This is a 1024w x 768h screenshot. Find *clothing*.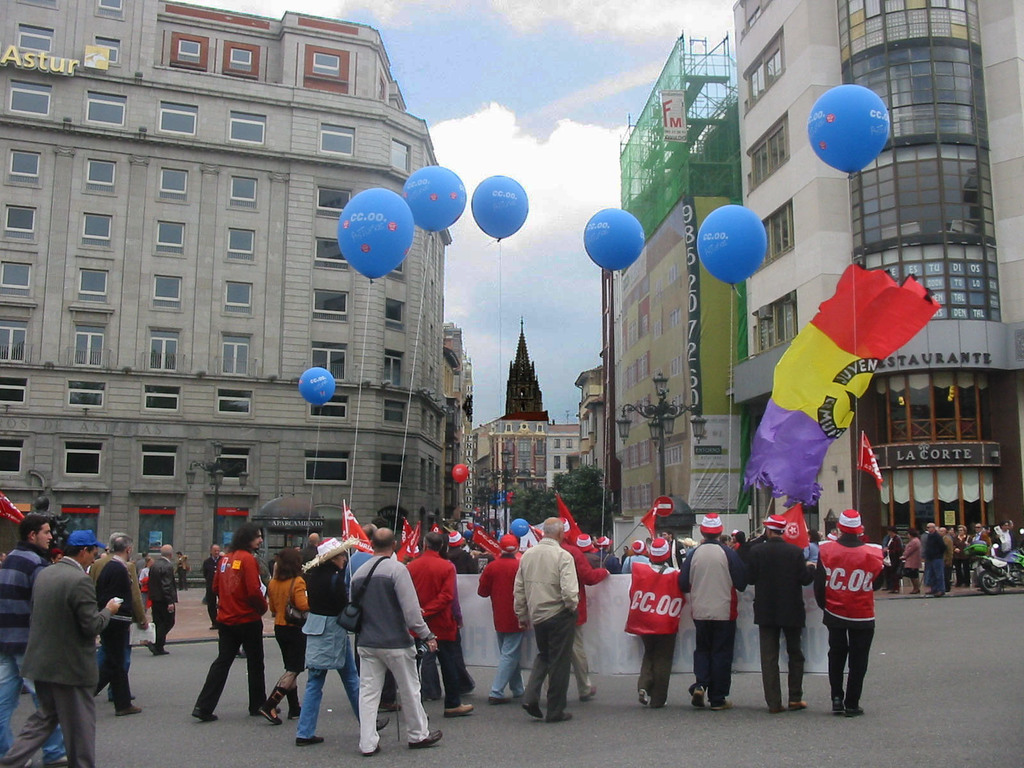
Bounding box: locate(92, 557, 133, 709).
